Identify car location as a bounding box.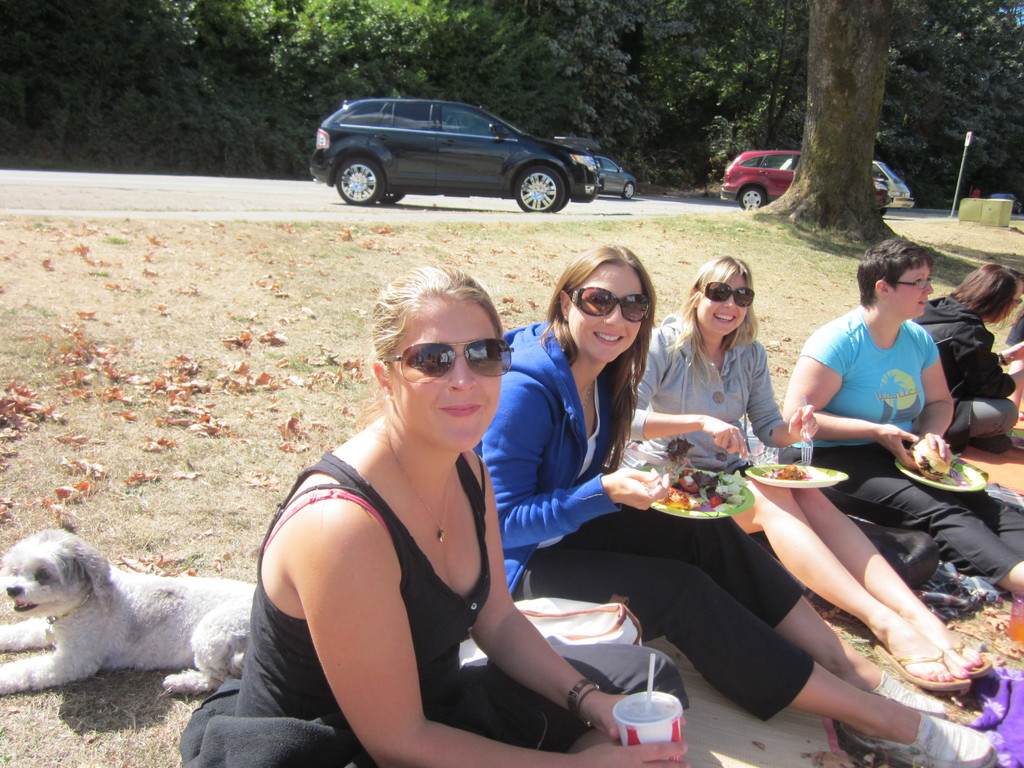
<bbox>719, 151, 892, 213</bbox>.
